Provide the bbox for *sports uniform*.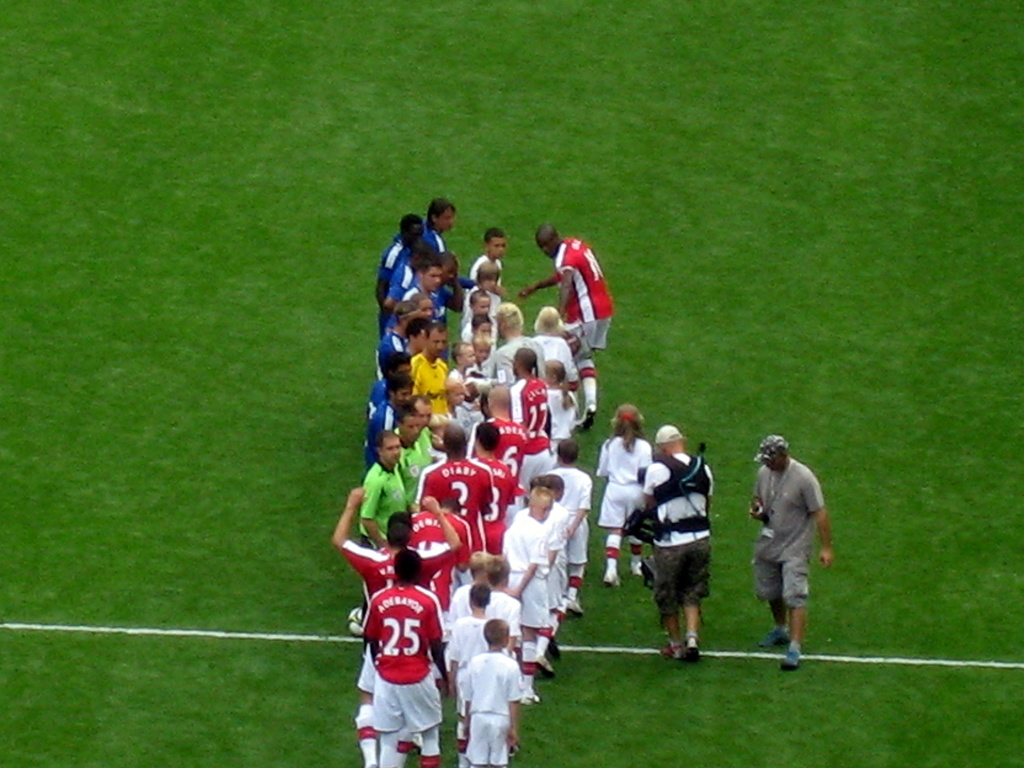
box=[465, 653, 520, 767].
